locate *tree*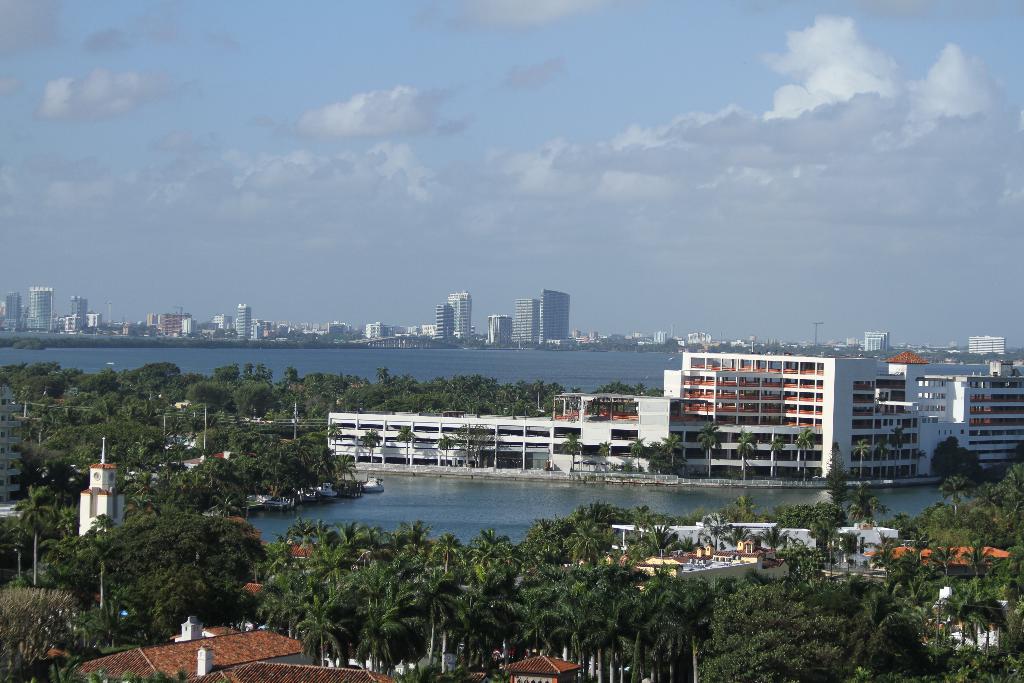
[157, 370, 202, 404]
